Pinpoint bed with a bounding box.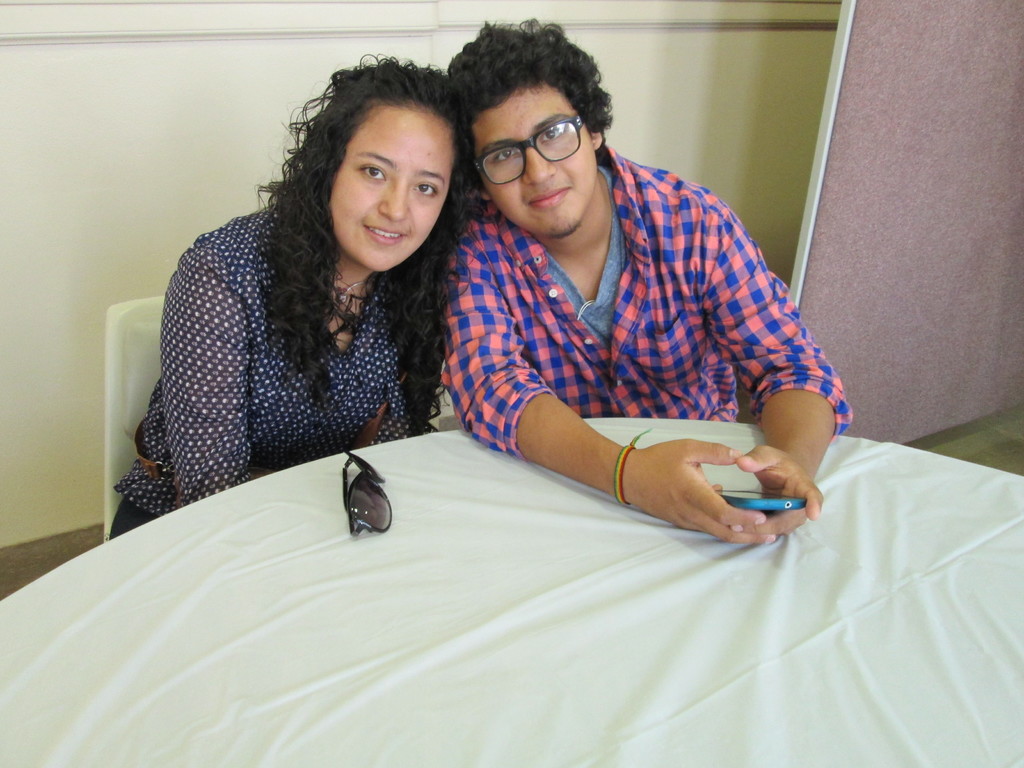
[left=0, top=414, right=1023, bottom=767].
